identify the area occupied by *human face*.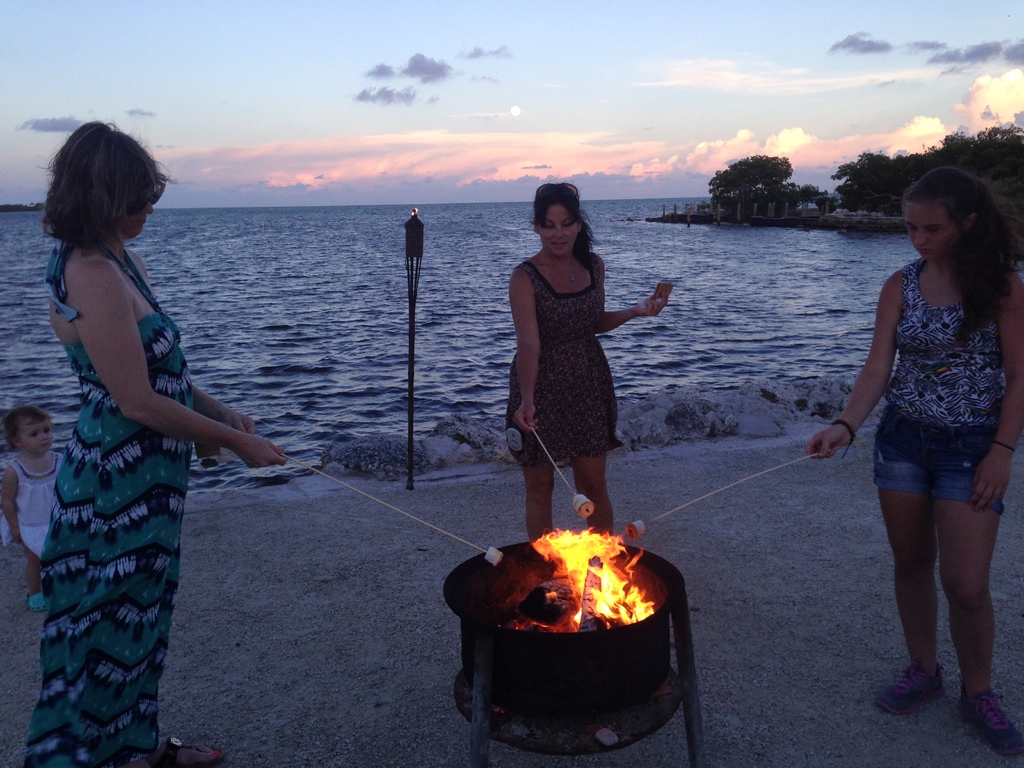
Area: Rect(538, 204, 581, 261).
